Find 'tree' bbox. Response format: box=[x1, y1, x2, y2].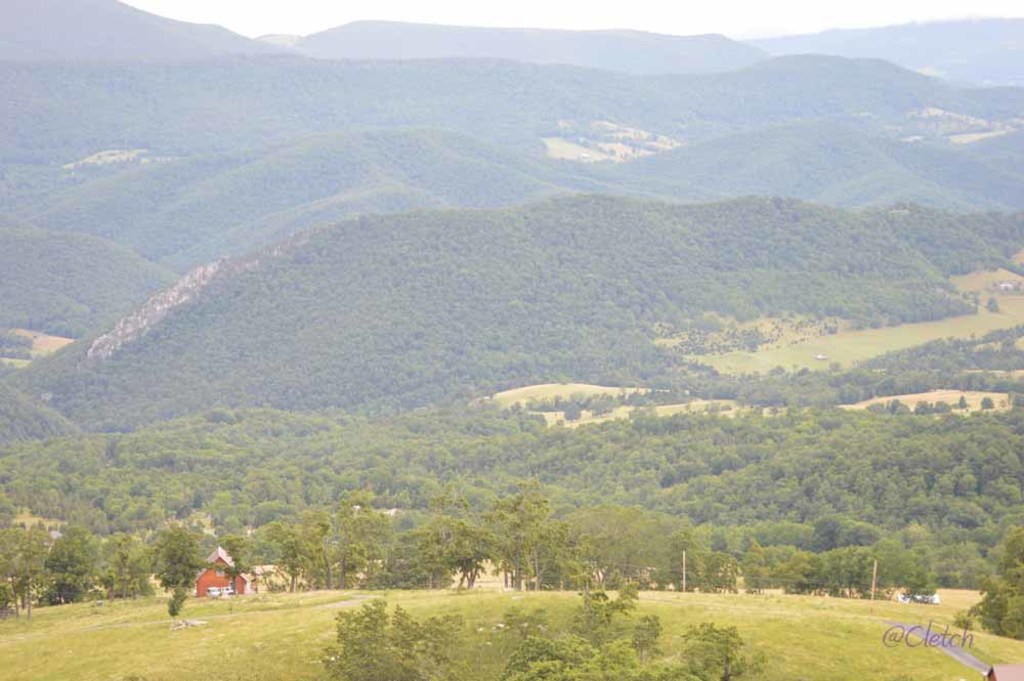
box=[374, 510, 437, 590].
